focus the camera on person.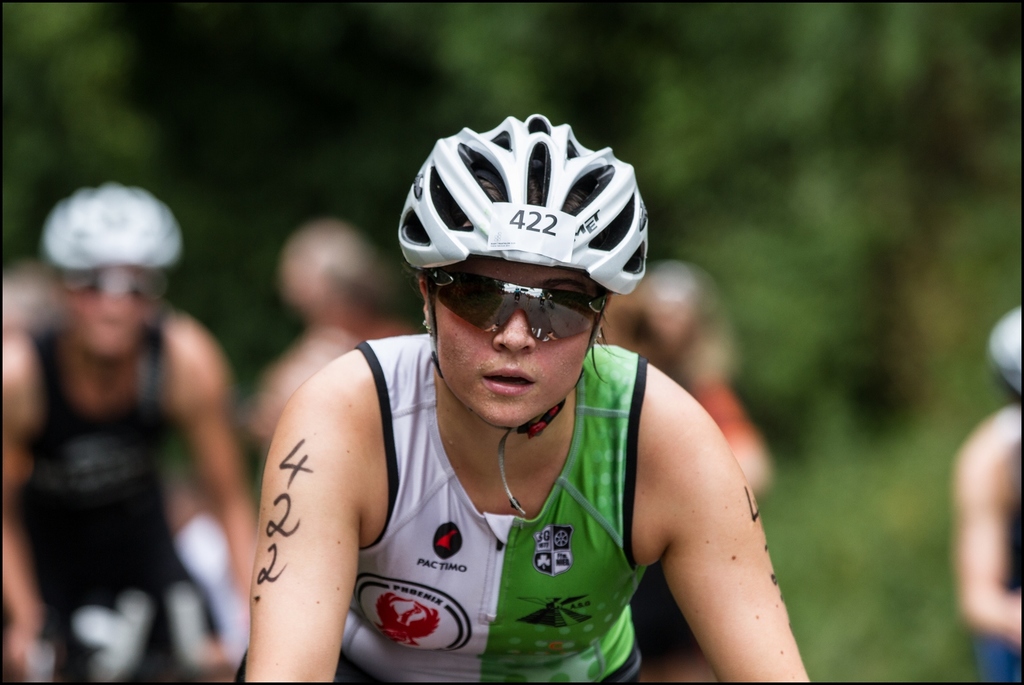
Focus region: (259, 215, 409, 449).
